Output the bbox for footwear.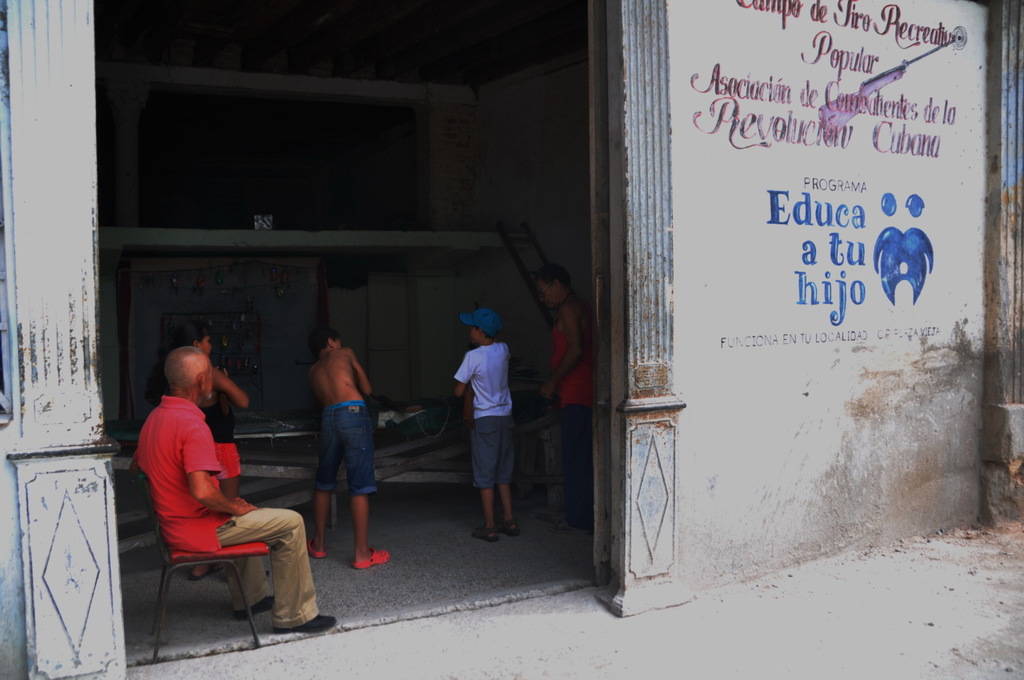
box(473, 522, 498, 540).
